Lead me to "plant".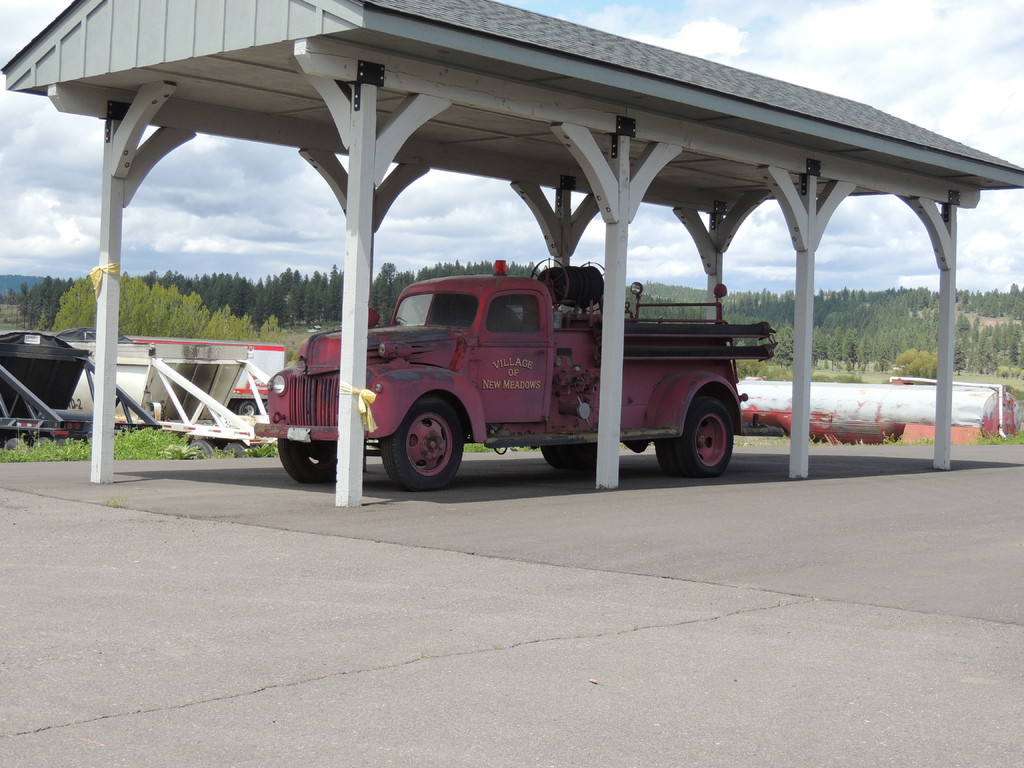
Lead to l=884, t=424, r=909, b=442.
